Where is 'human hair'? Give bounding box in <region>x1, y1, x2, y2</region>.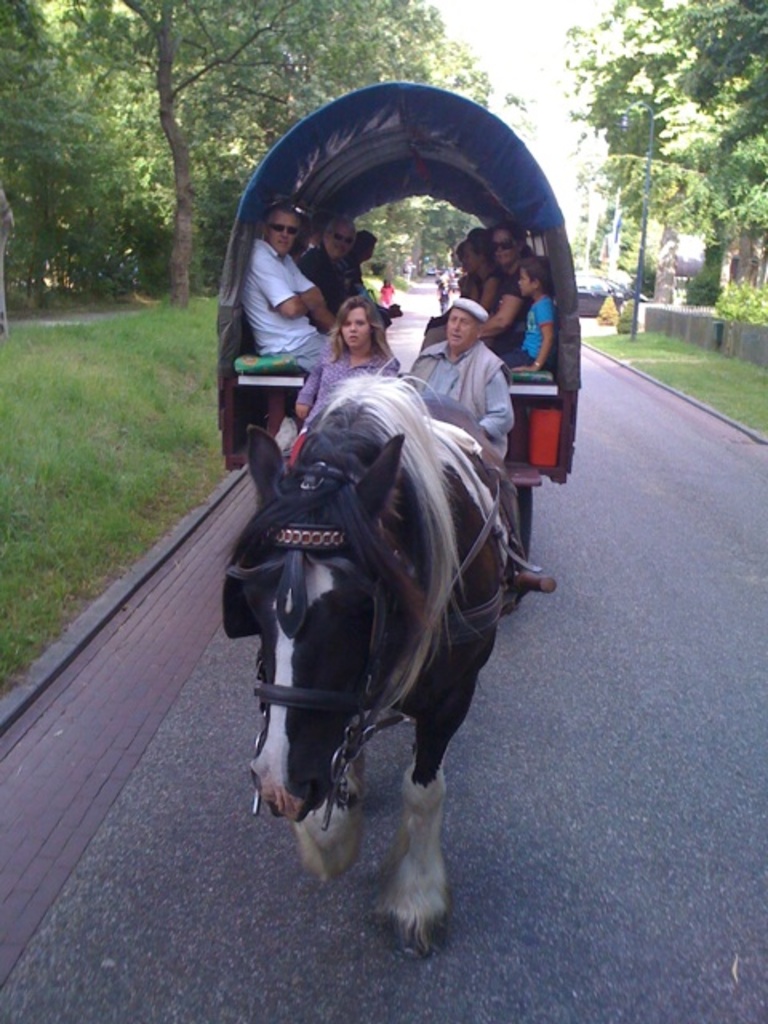
<region>264, 203, 285, 234</region>.
